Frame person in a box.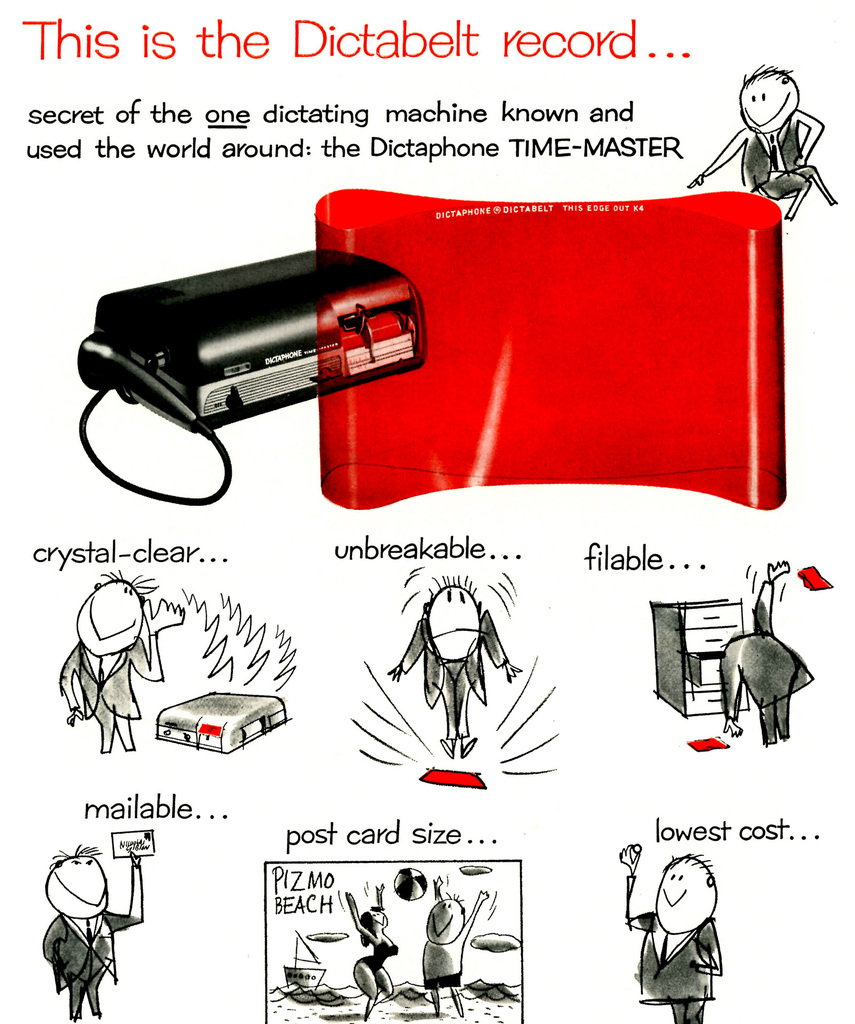
rect(57, 568, 194, 760).
